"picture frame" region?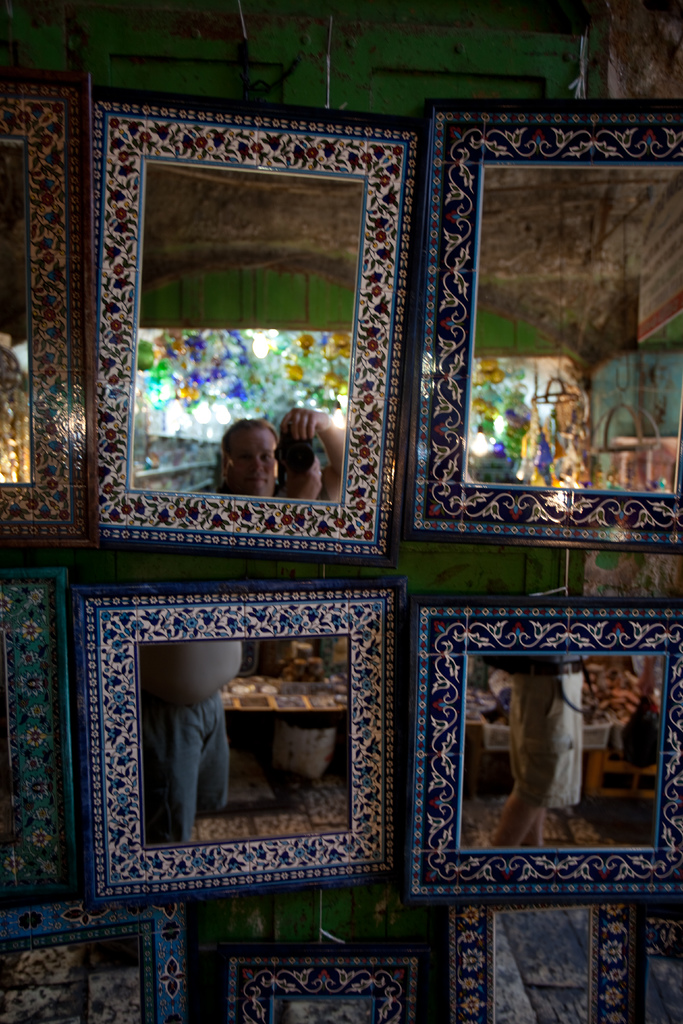
(437, 897, 643, 1023)
